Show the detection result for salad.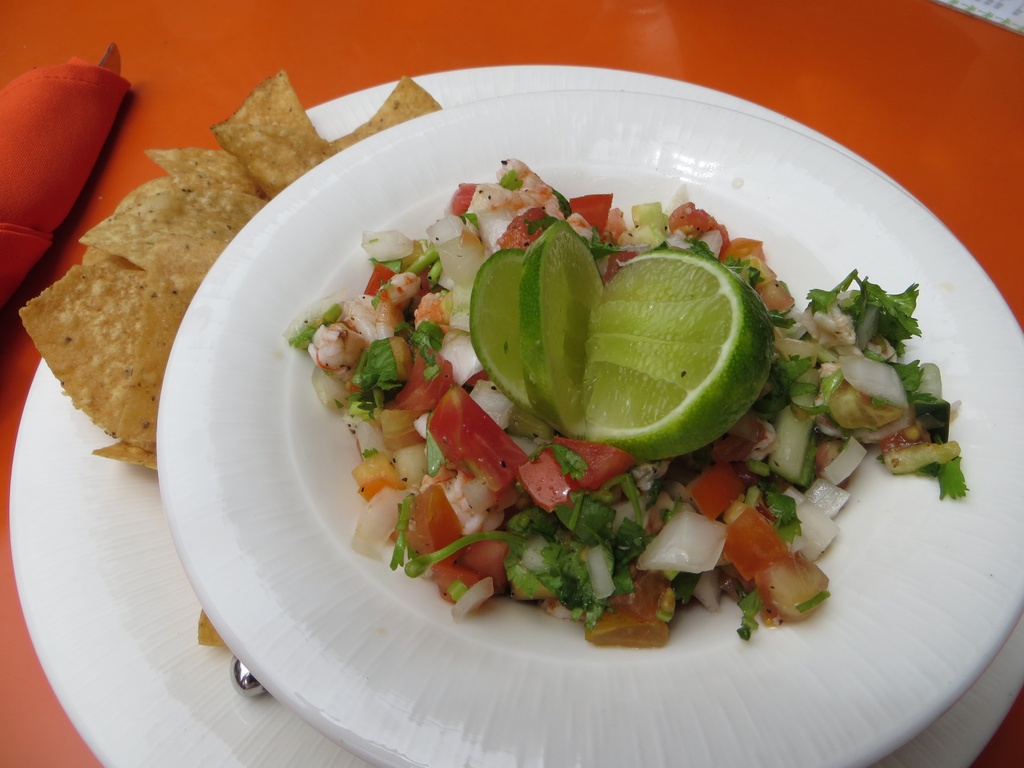
box(264, 154, 982, 673).
